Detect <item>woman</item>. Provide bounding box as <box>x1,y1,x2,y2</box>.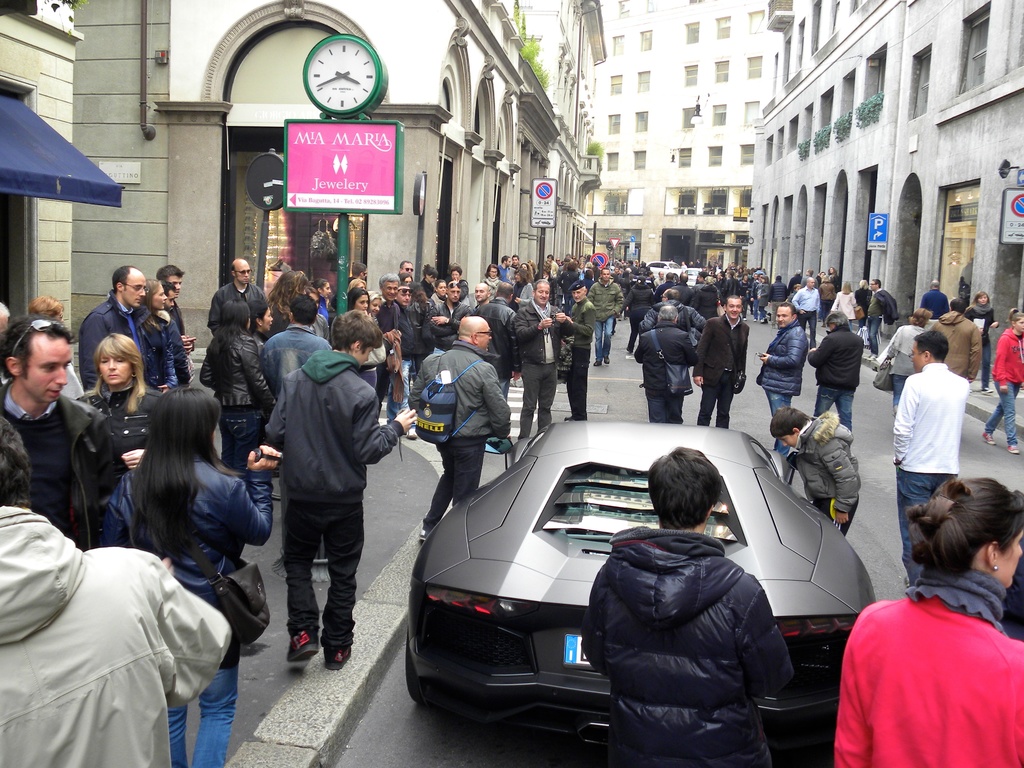
<box>737,273,753,316</box>.
